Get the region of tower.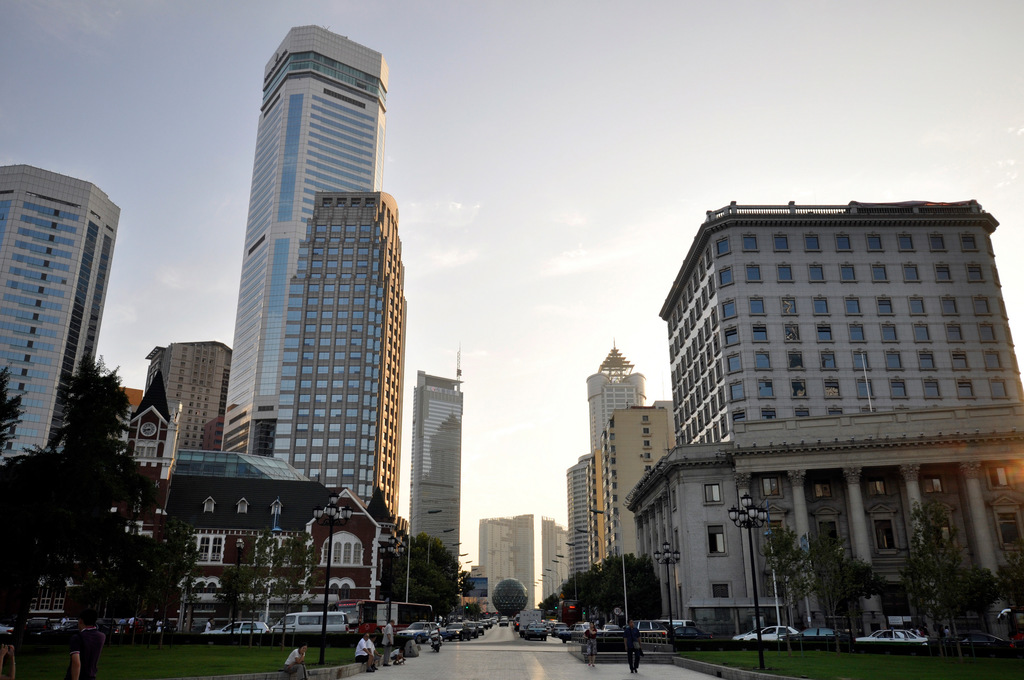
[602, 394, 682, 565].
